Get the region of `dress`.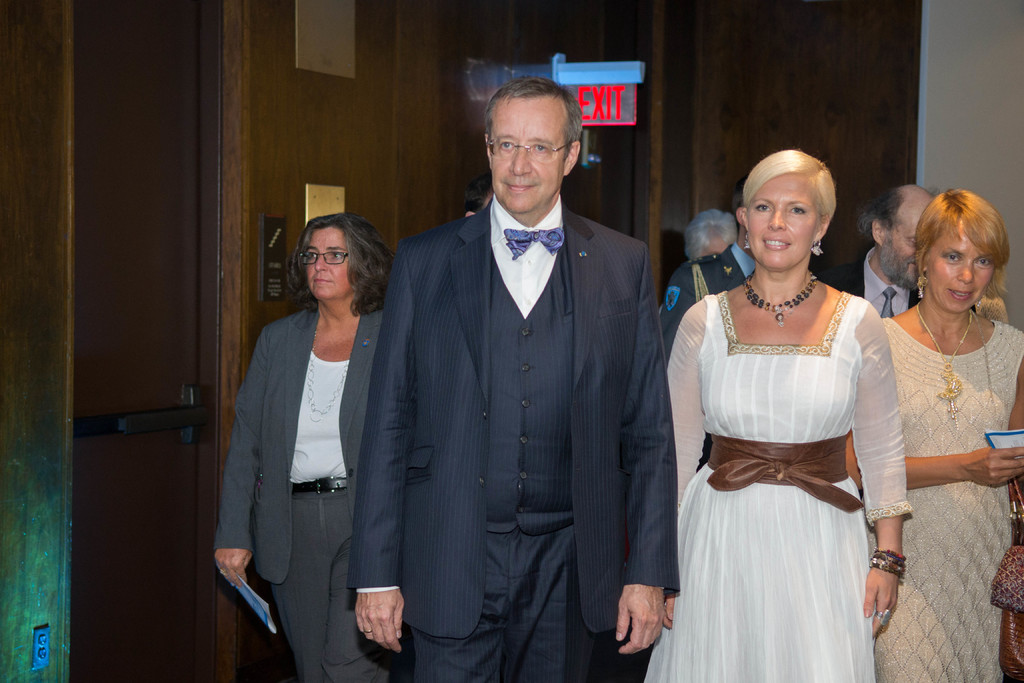
l=883, t=317, r=1023, b=682.
